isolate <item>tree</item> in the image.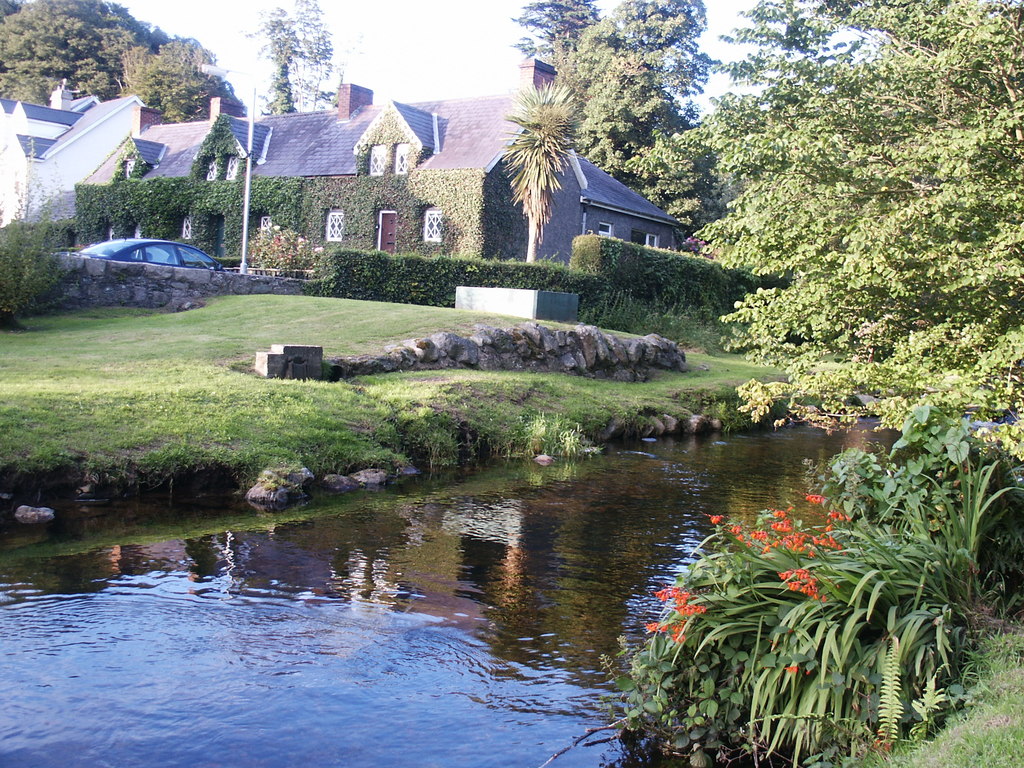
Isolated region: box(509, 0, 730, 227).
